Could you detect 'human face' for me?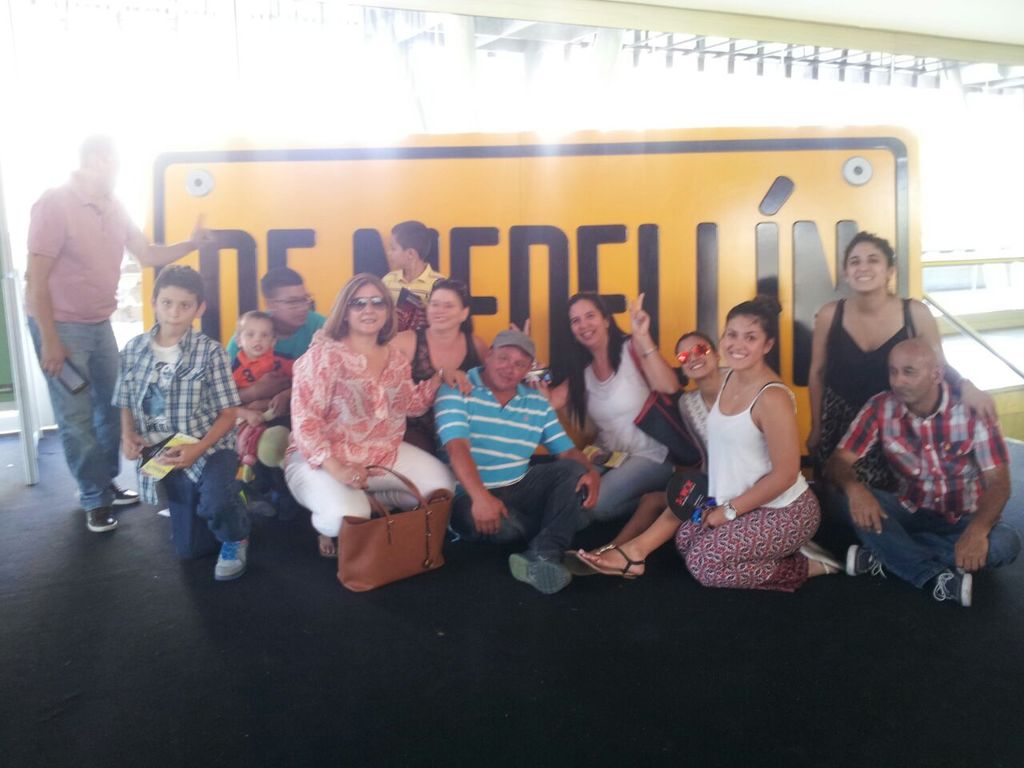
Detection result: bbox(426, 290, 470, 332).
